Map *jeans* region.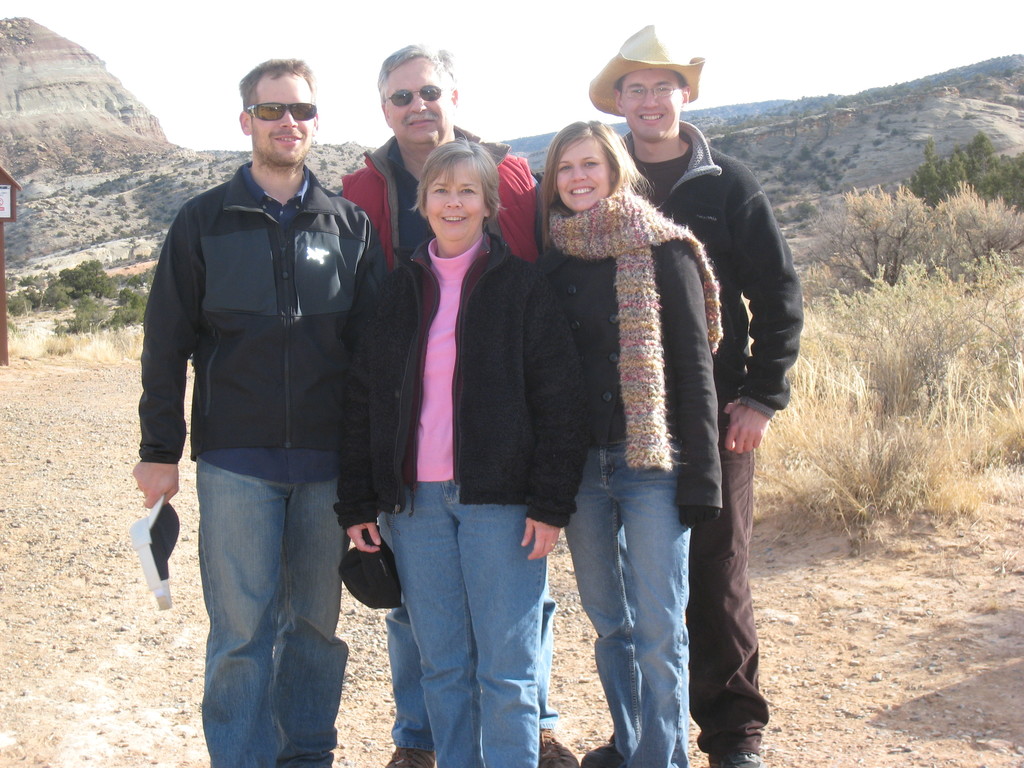
Mapped to {"x1": 382, "y1": 588, "x2": 559, "y2": 760}.
